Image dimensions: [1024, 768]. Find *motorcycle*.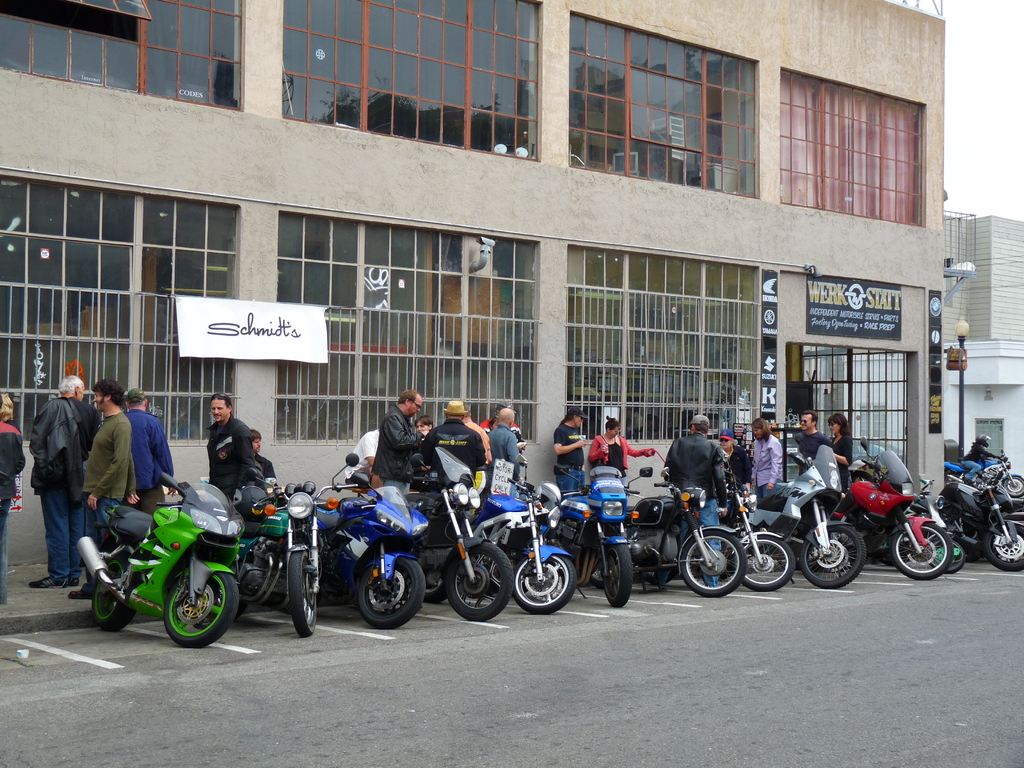
(237,454,359,639).
